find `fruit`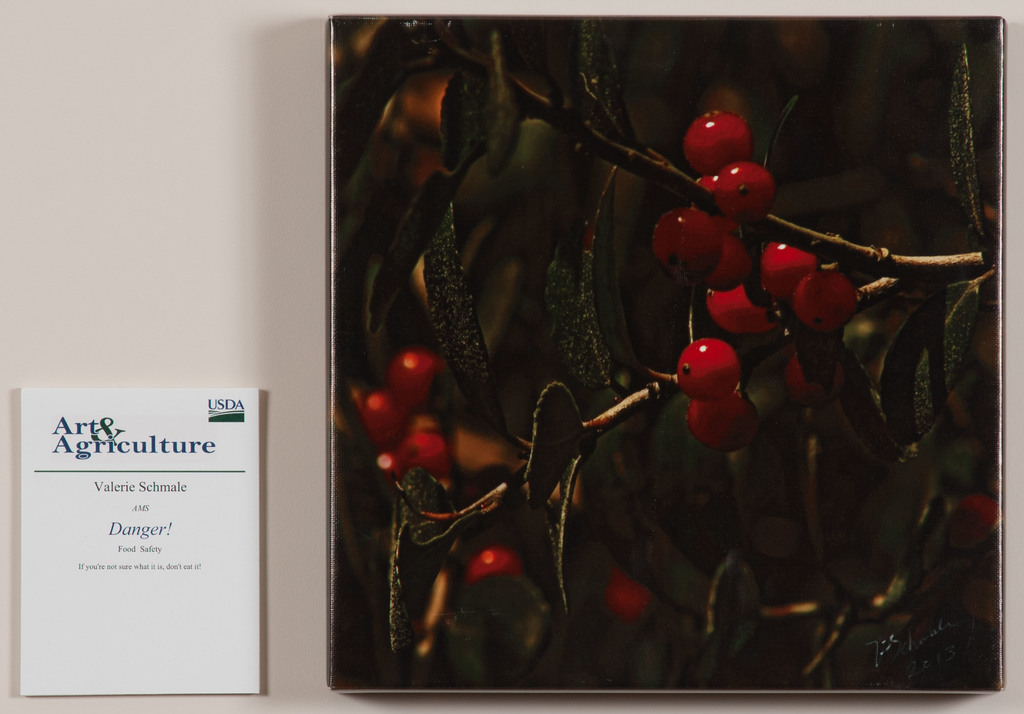
region(602, 576, 651, 621)
